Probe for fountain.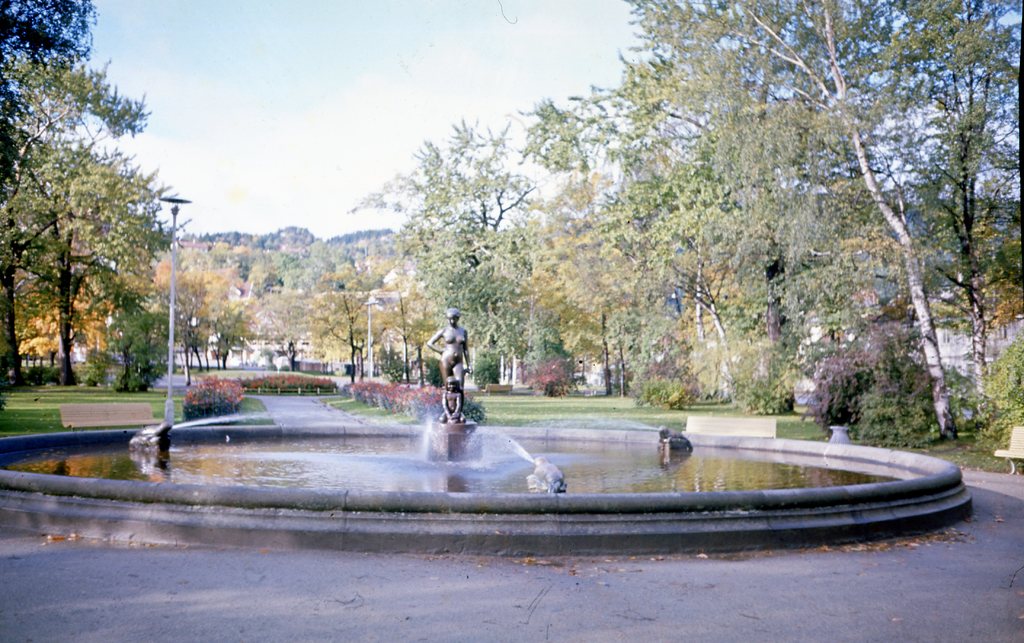
Probe result: (x1=95, y1=277, x2=983, y2=556).
